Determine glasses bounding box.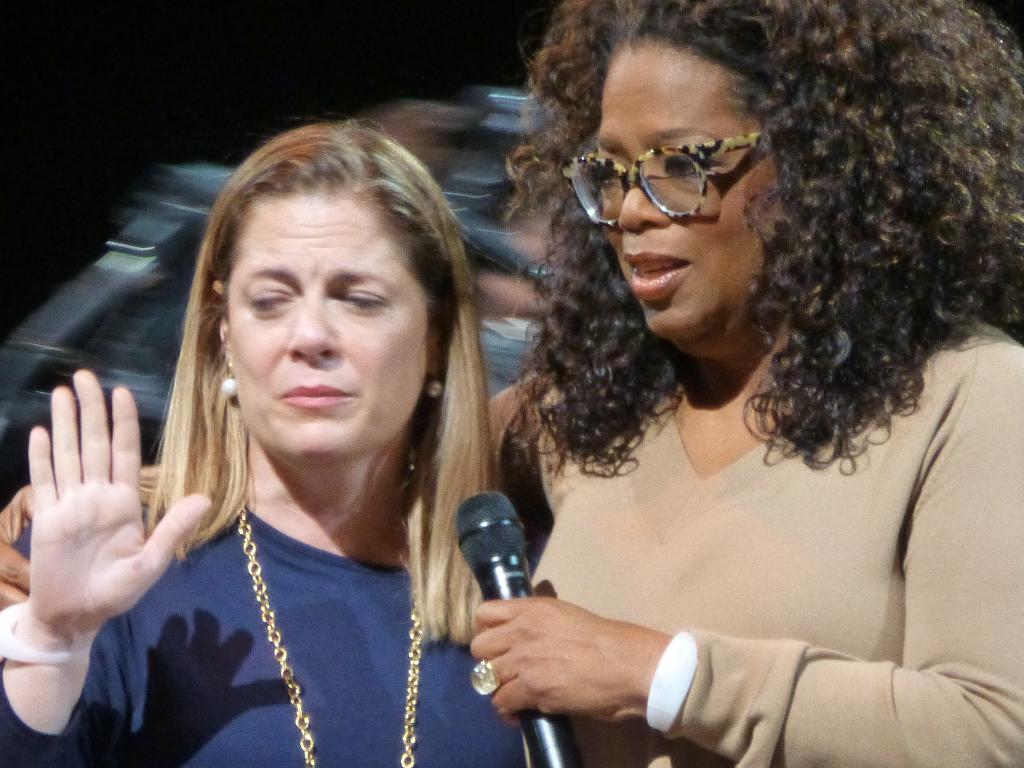
Determined: BBox(578, 124, 769, 212).
